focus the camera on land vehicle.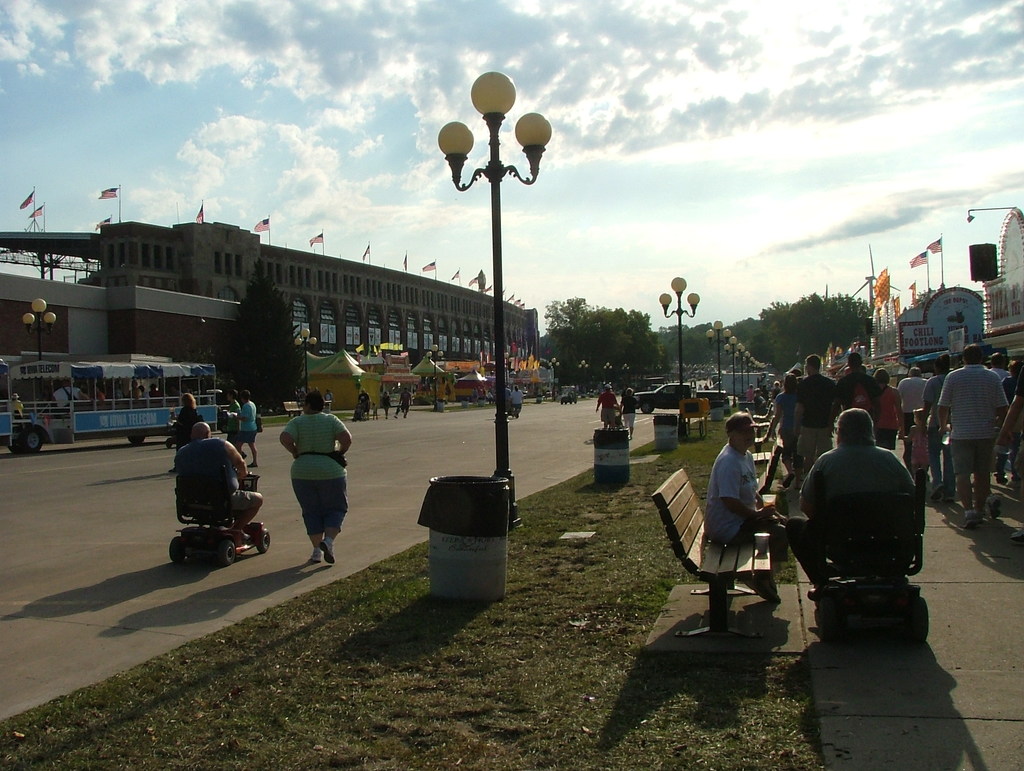
Focus region: select_region(0, 357, 14, 444).
